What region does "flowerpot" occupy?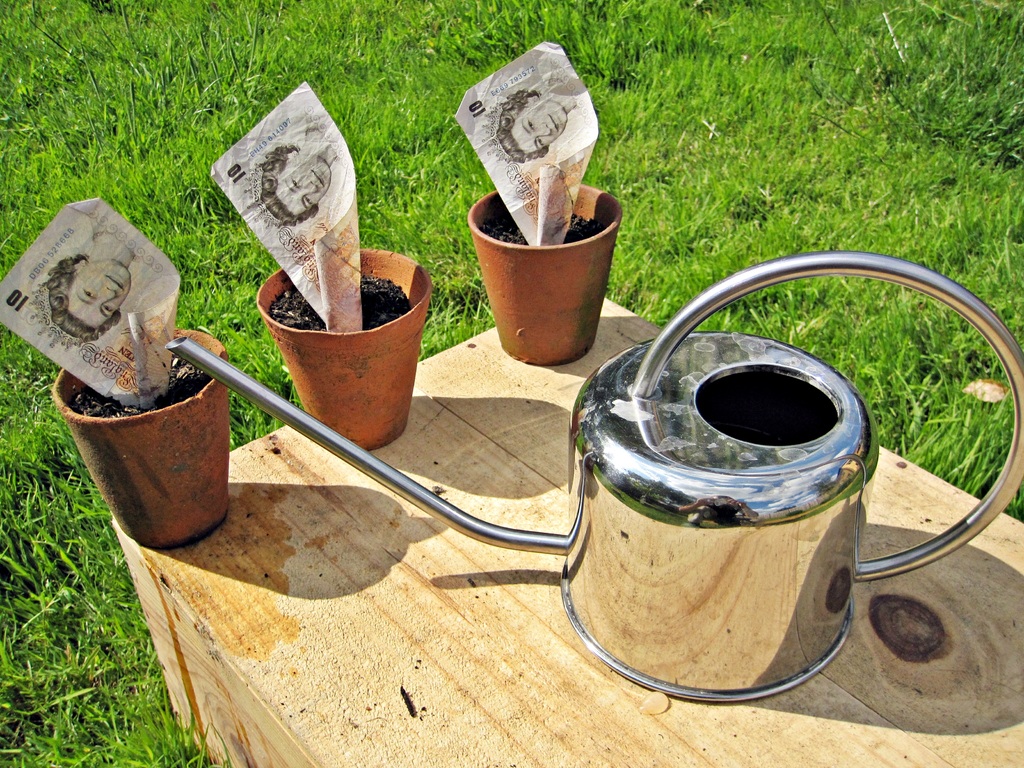
[254, 243, 434, 452].
